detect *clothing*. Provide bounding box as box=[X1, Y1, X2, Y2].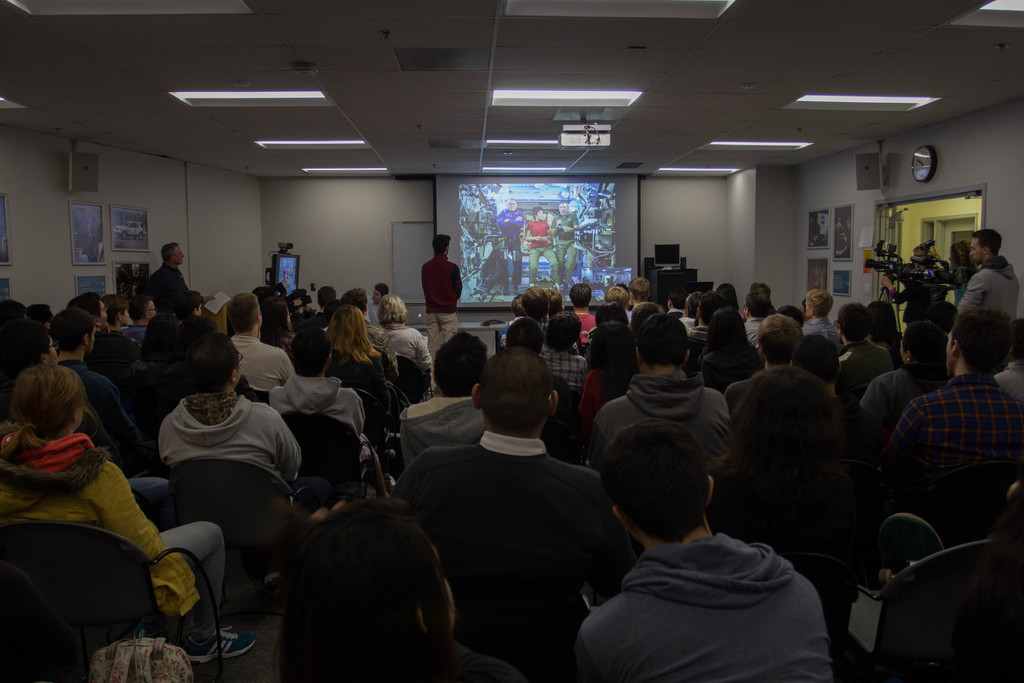
box=[91, 329, 129, 368].
